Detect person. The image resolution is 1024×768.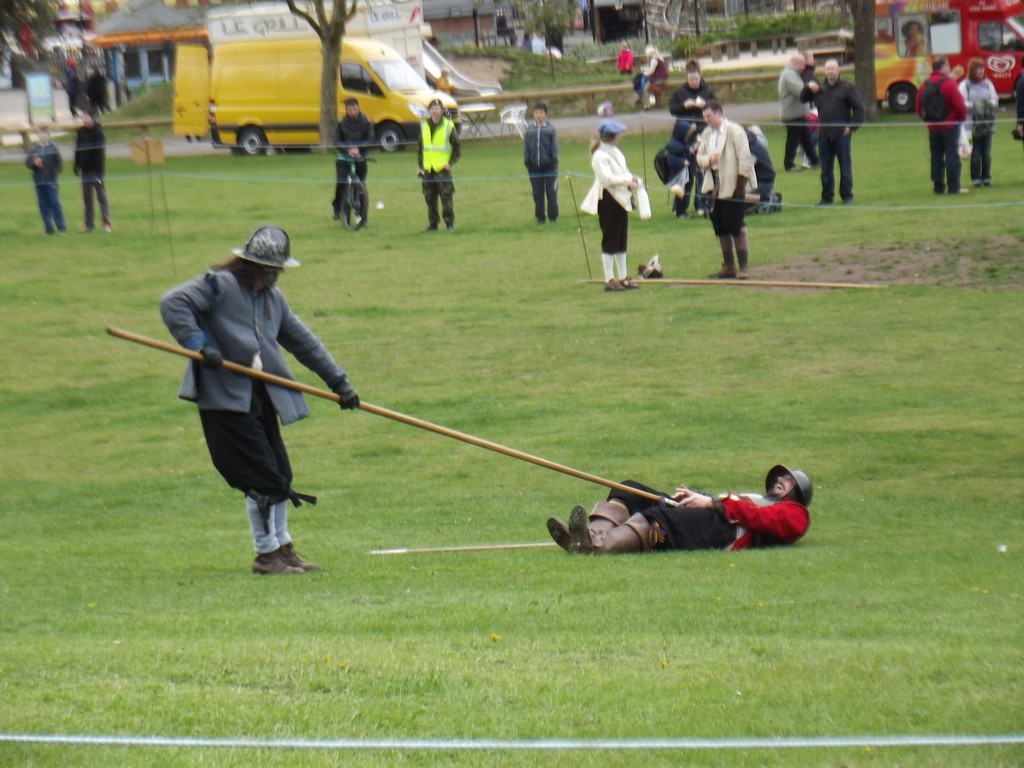
[69,103,109,233].
